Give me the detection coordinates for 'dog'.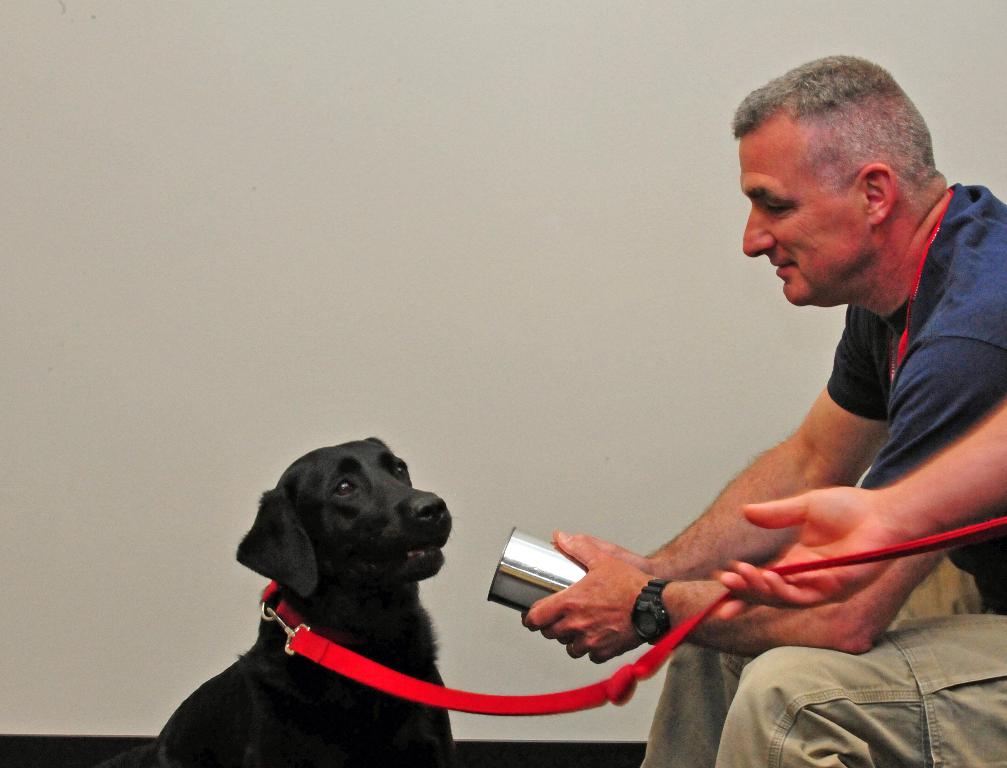
(x1=99, y1=439, x2=461, y2=767).
